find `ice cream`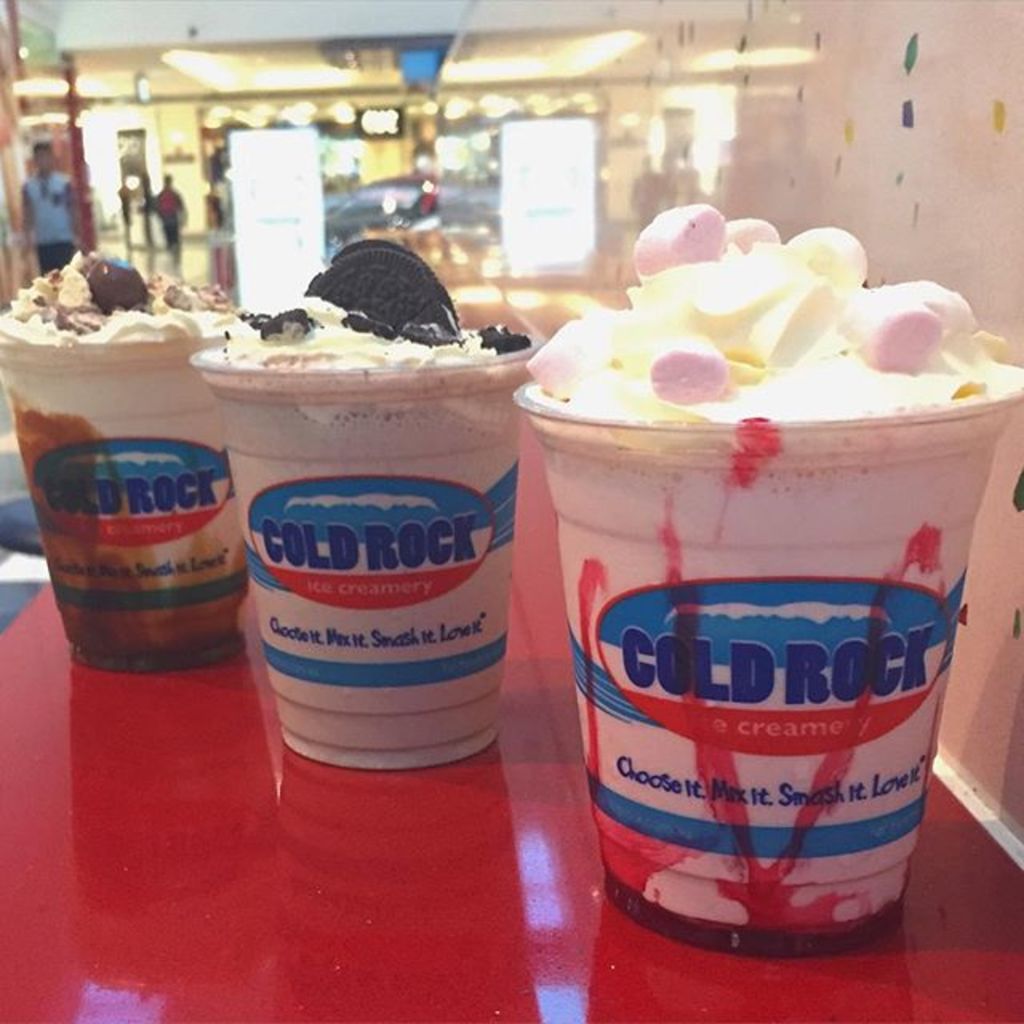
box(0, 246, 240, 352)
